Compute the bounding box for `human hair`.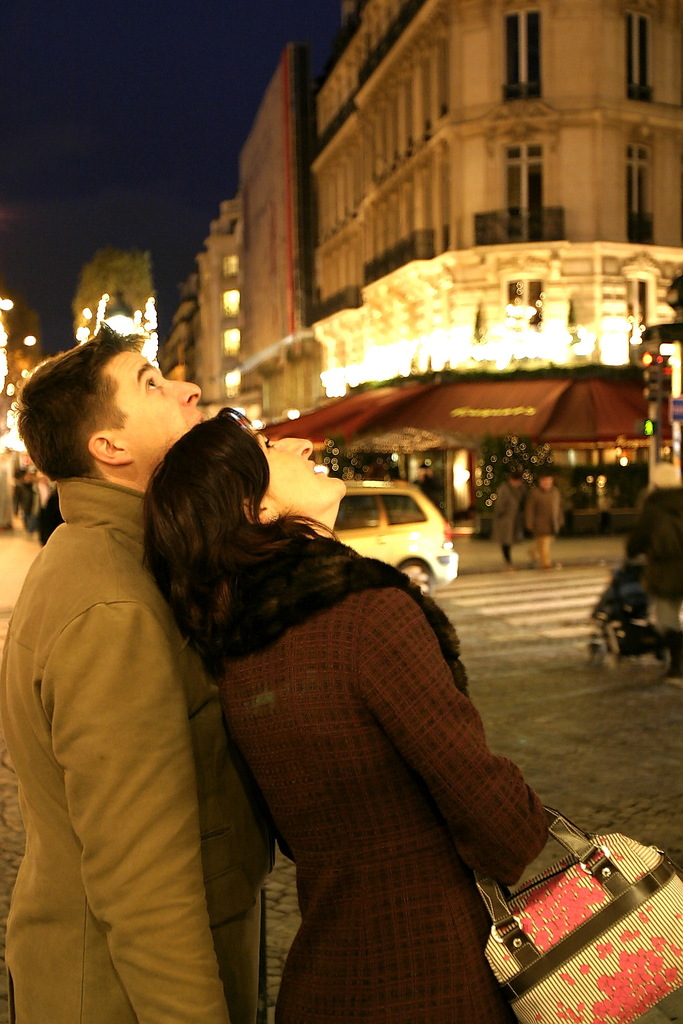
(x1=128, y1=411, x2=351, y2=675).
